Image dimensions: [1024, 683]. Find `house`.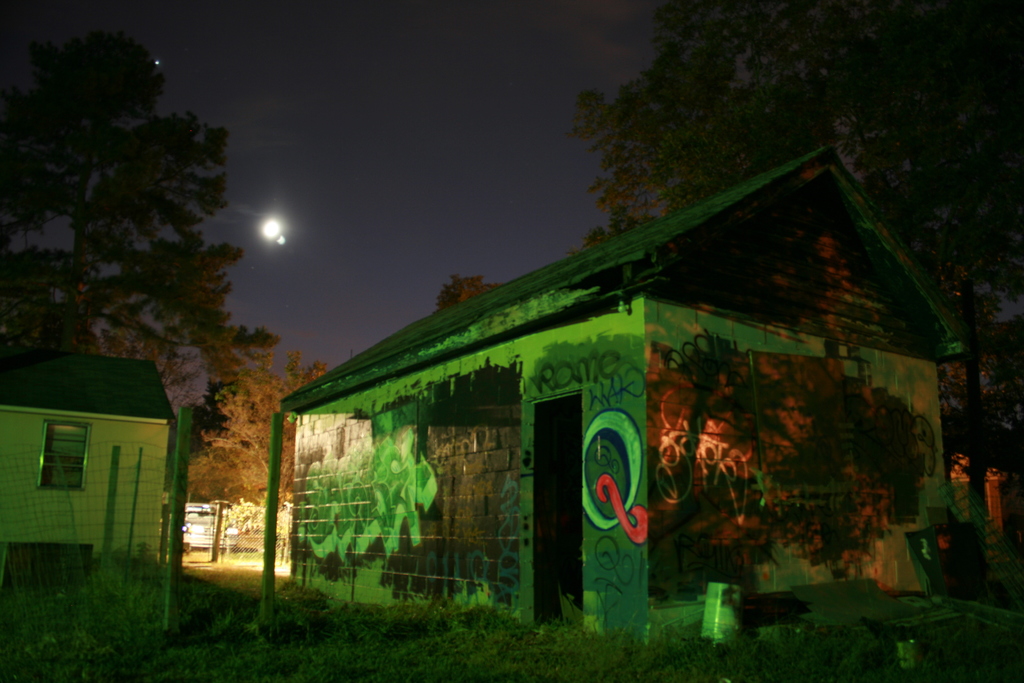
(left=243, top=104, right=942, bottom=637).
